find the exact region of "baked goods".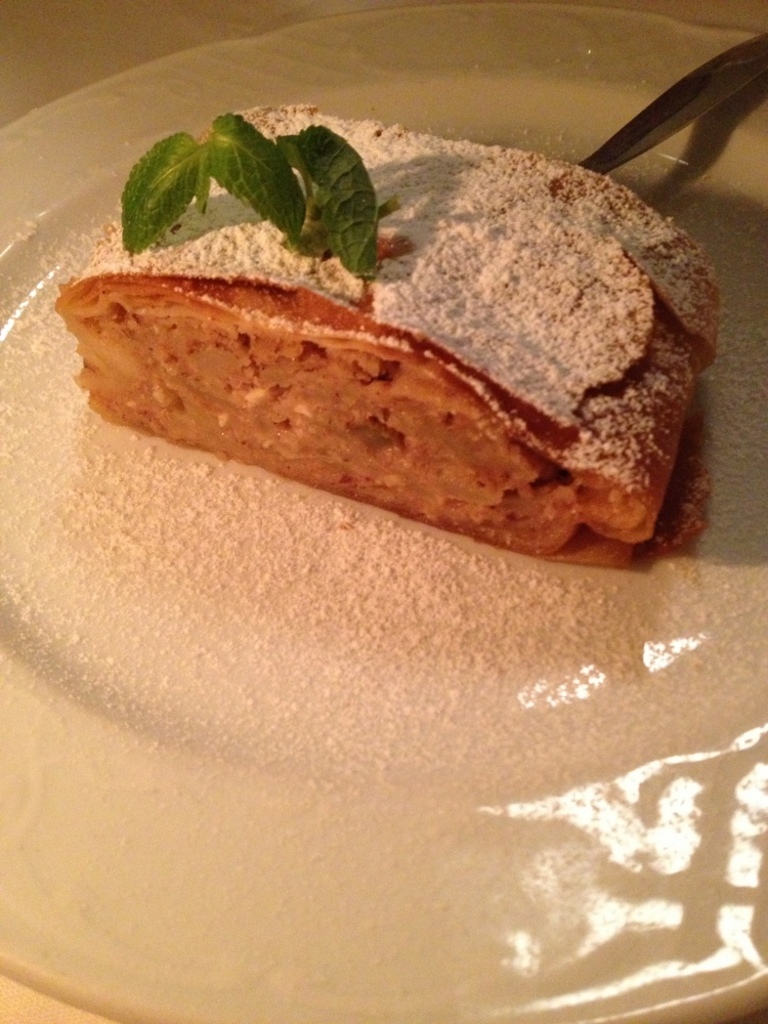
Exact region: box(47, 100, 724, 572).
